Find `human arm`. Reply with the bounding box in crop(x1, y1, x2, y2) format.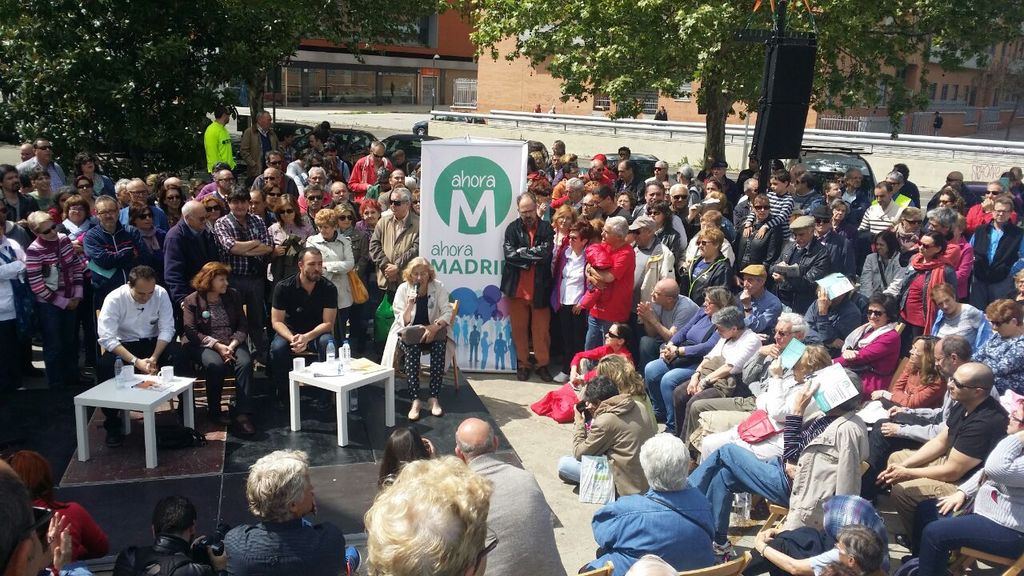
crop(571, 399, 616, 465).
